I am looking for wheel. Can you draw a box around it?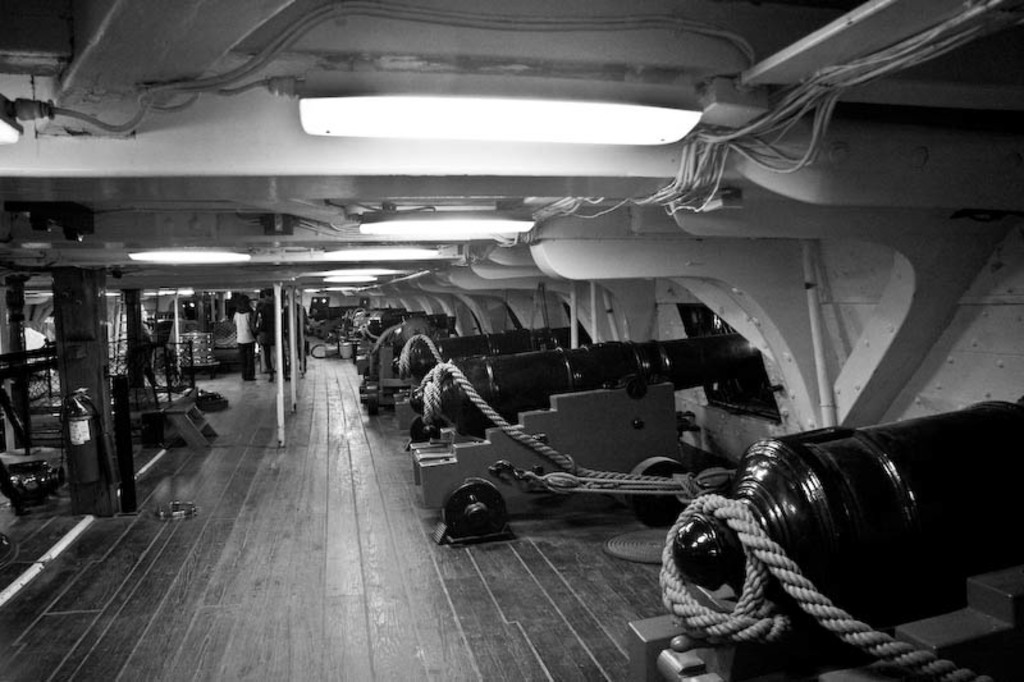
Sure, the bounding box is pyautogui.locateOnScreen(367, 395, 380, 418).
